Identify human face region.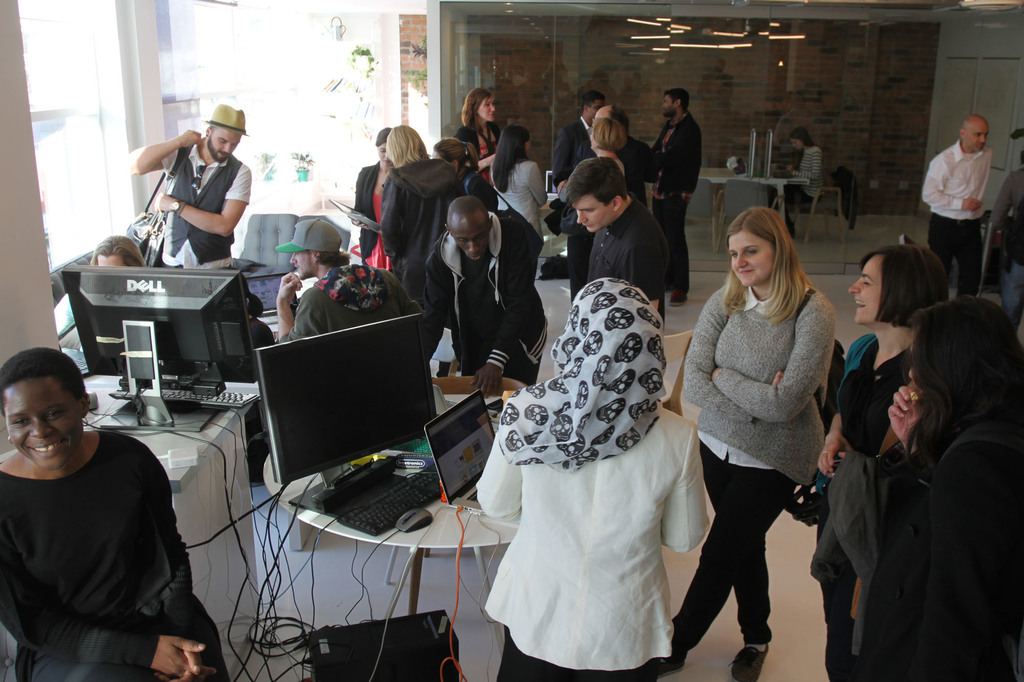
Region: detection(480, 99, 497, 120).
